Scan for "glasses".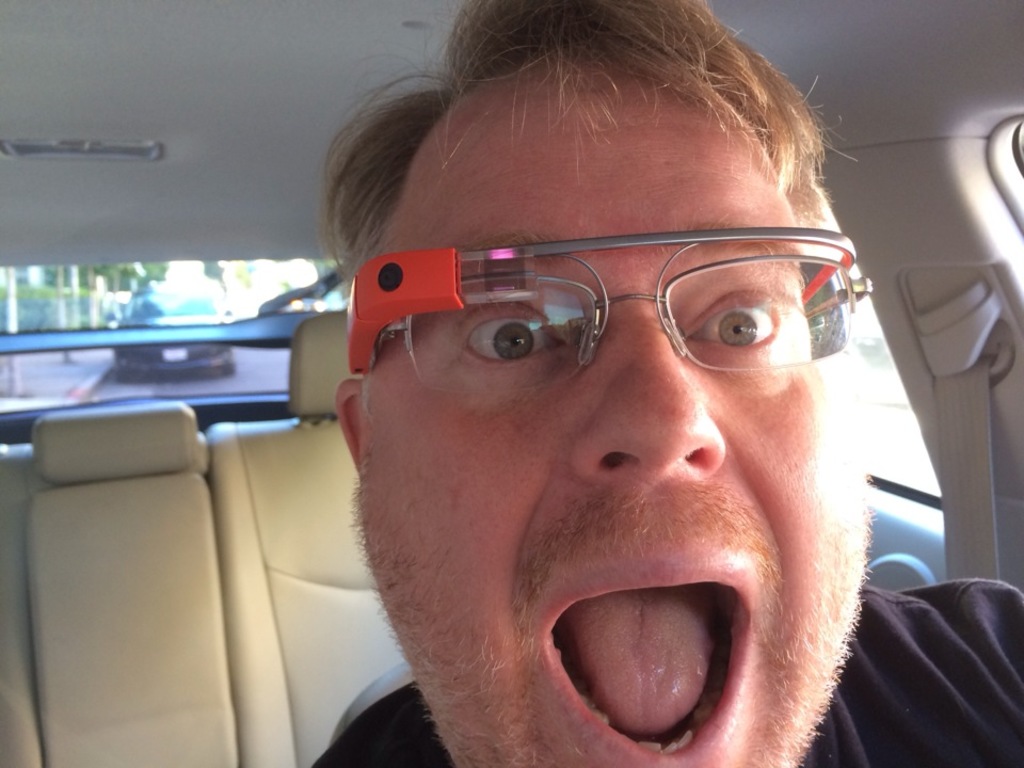
Scan result: 347:222:871:393.
